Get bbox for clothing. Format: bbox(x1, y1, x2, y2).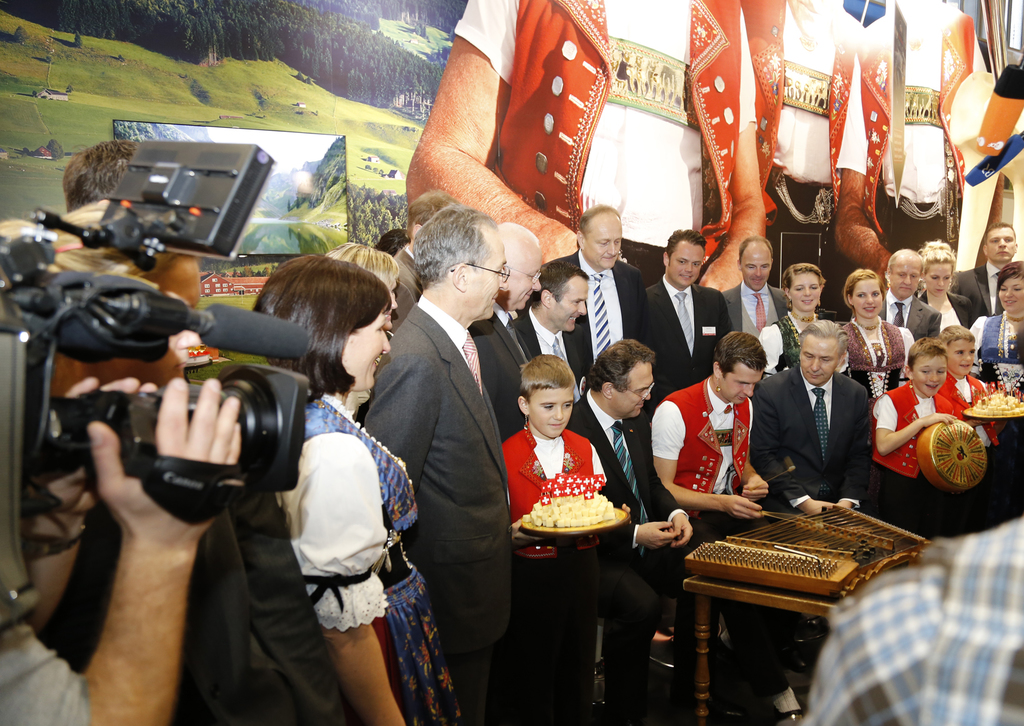
bbox(911, 288, 980, 341).
